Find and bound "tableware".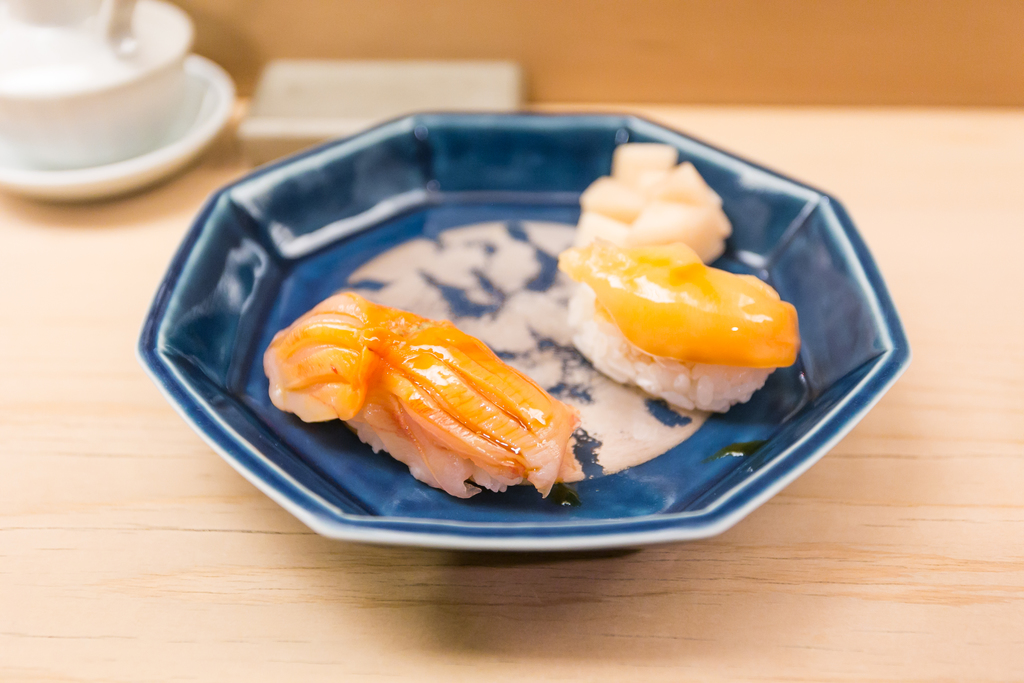
Bound: bbox=(0, 0, 196, 176).
